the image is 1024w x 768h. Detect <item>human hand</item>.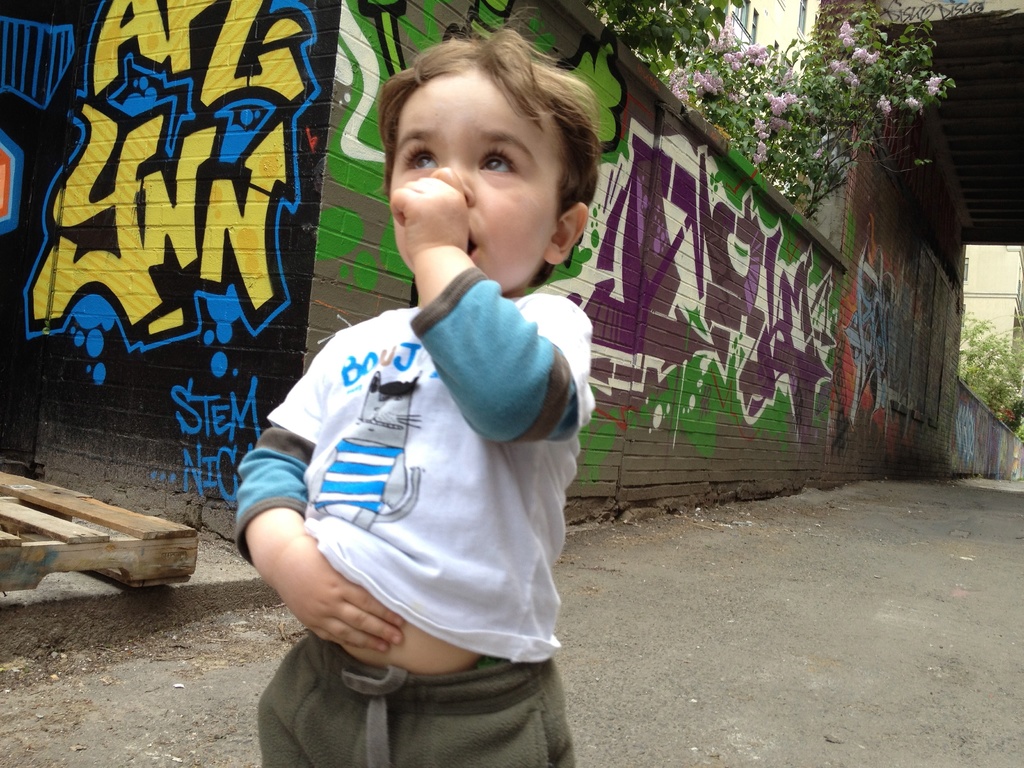
Detection: [386, 164, 470, 264].
